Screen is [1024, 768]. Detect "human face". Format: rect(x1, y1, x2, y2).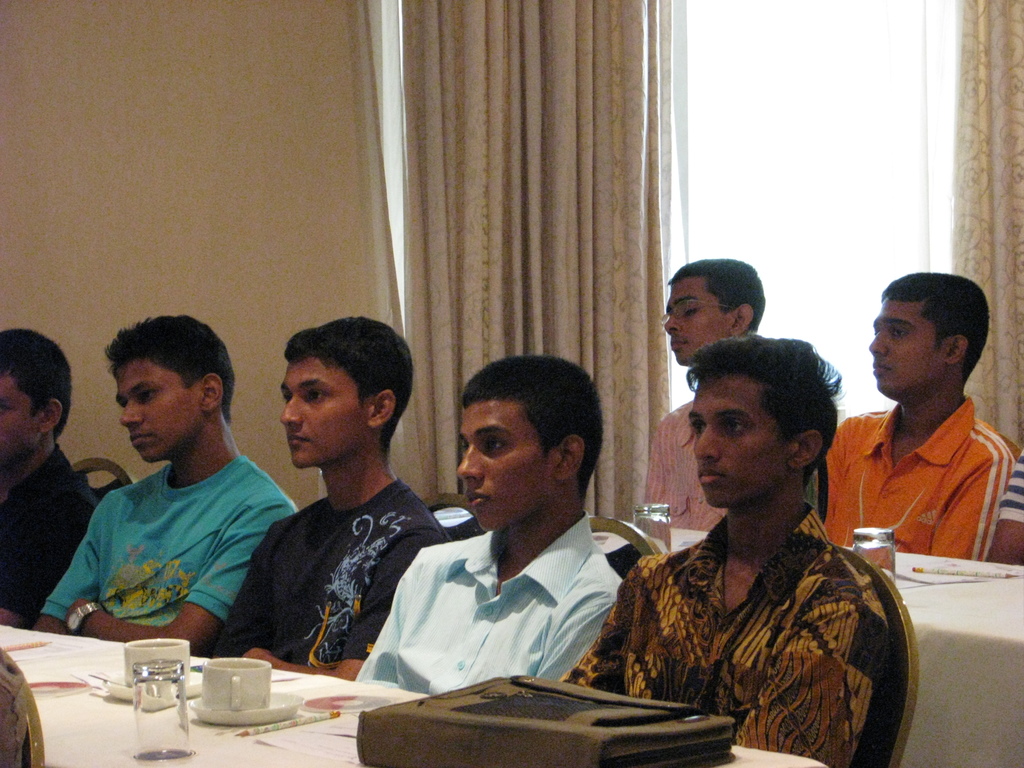
rect(458, 406, 561, 532).
